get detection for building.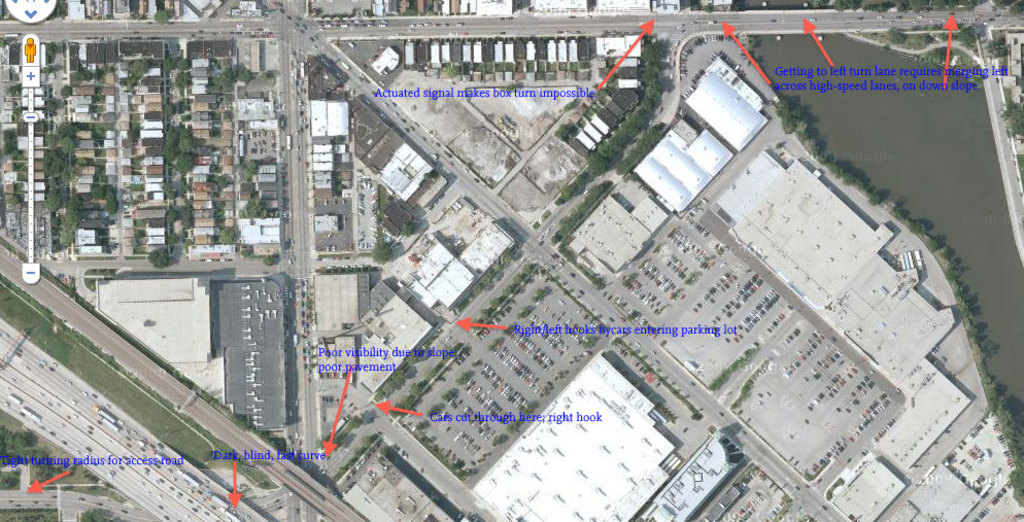
Detection: [566,182,671,273].
